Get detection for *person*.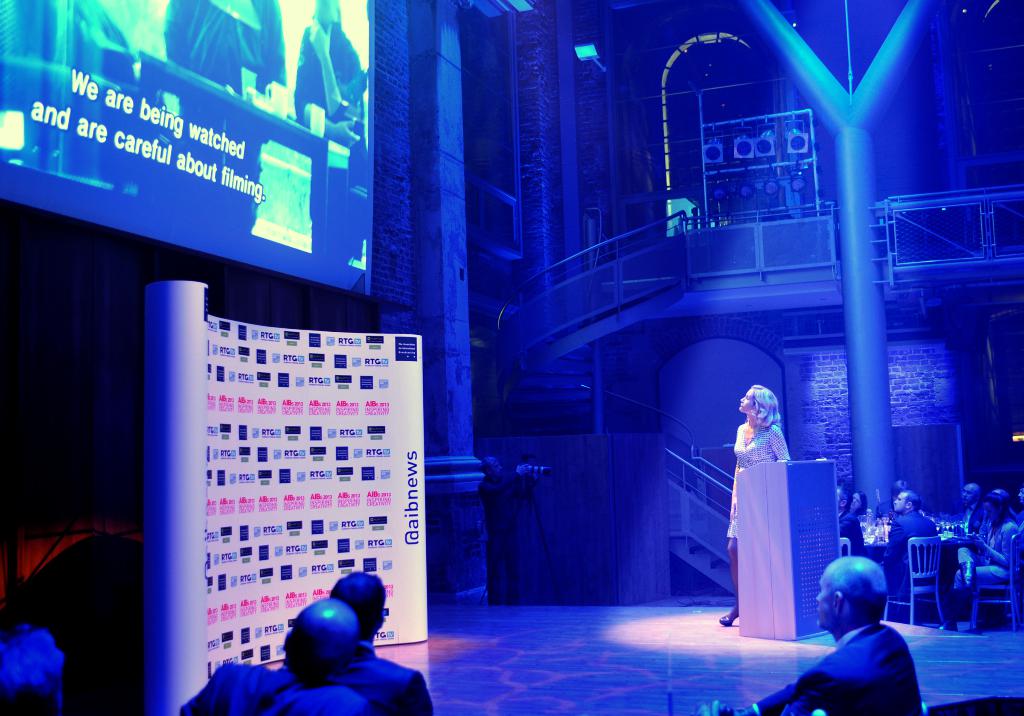
Detection: box=[744, 552, 927, 715].
